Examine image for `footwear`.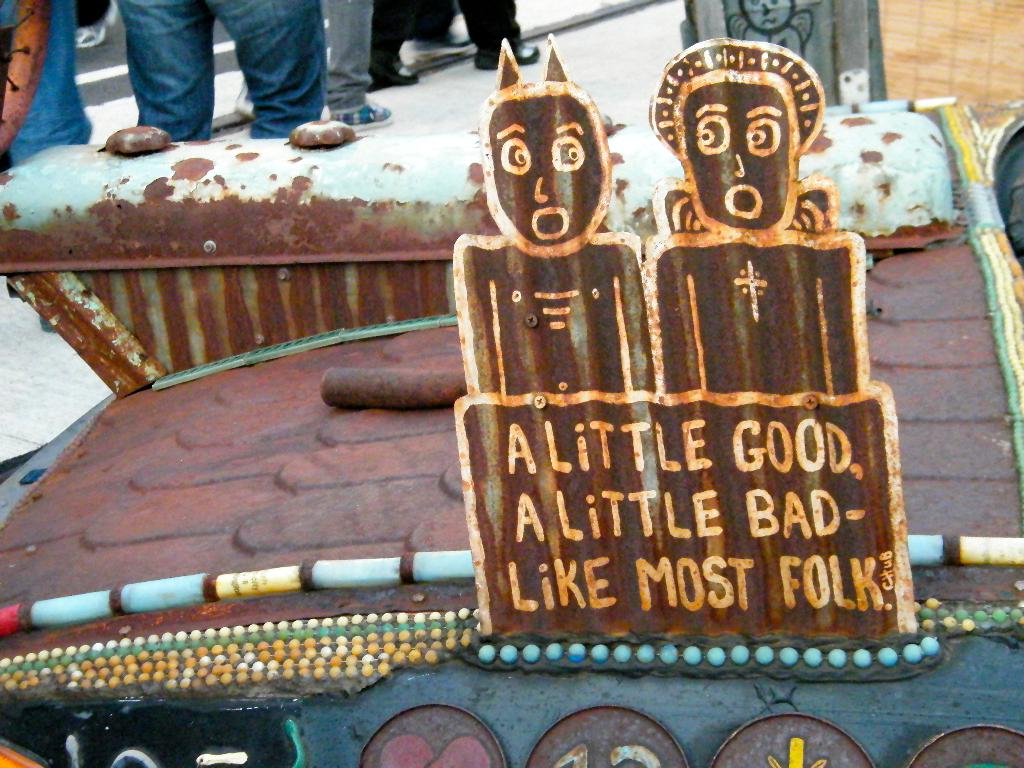
Examination result: crop(330, 104, 392, 131).
